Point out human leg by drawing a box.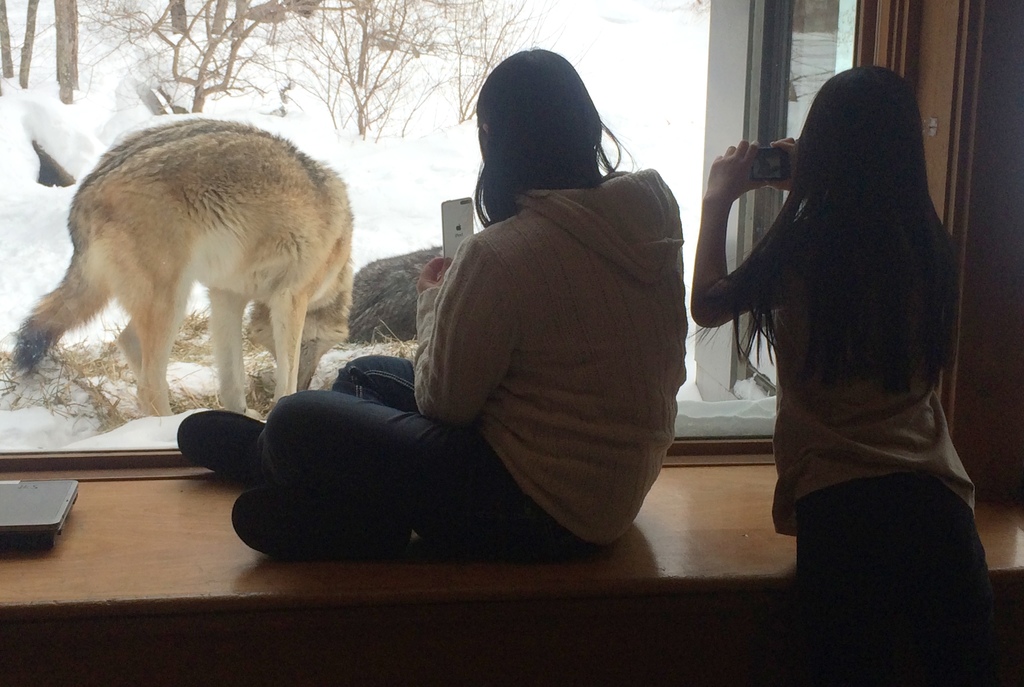
175, 393, 529, 556.
